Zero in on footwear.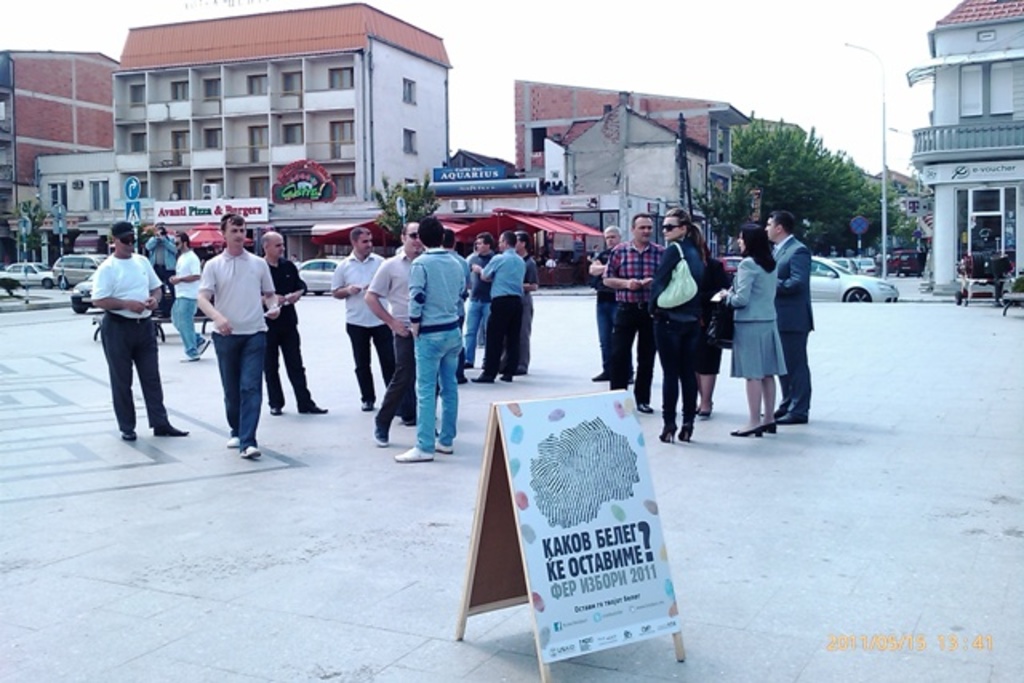
Zeroed in: Rect(269, 405, 286, 417).
